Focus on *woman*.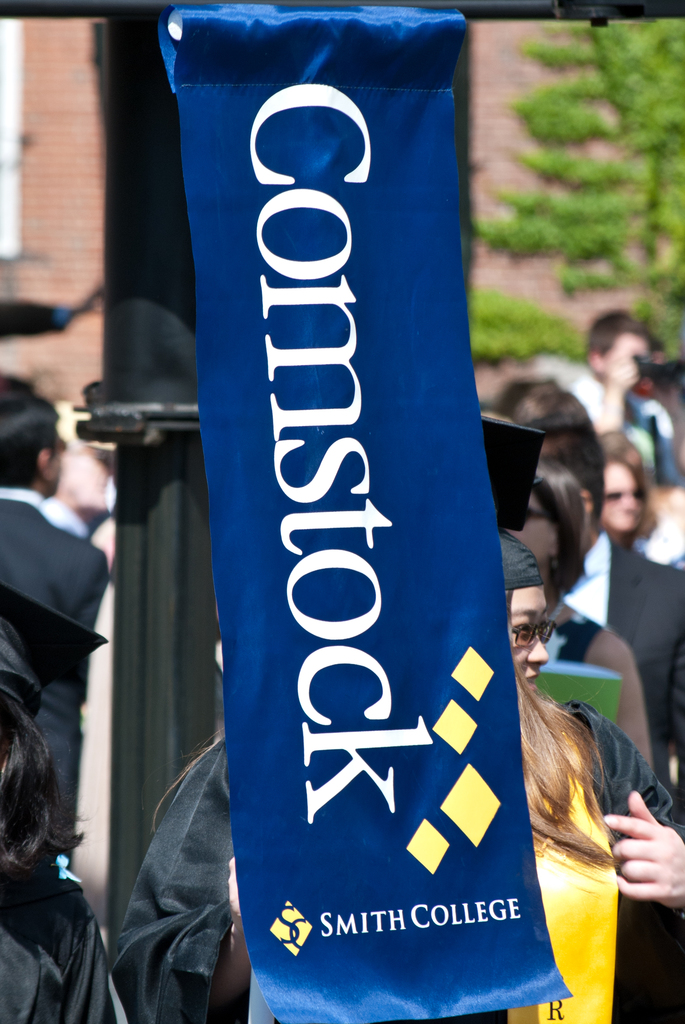
Focused at detection(111, 417, 684, 1023).
